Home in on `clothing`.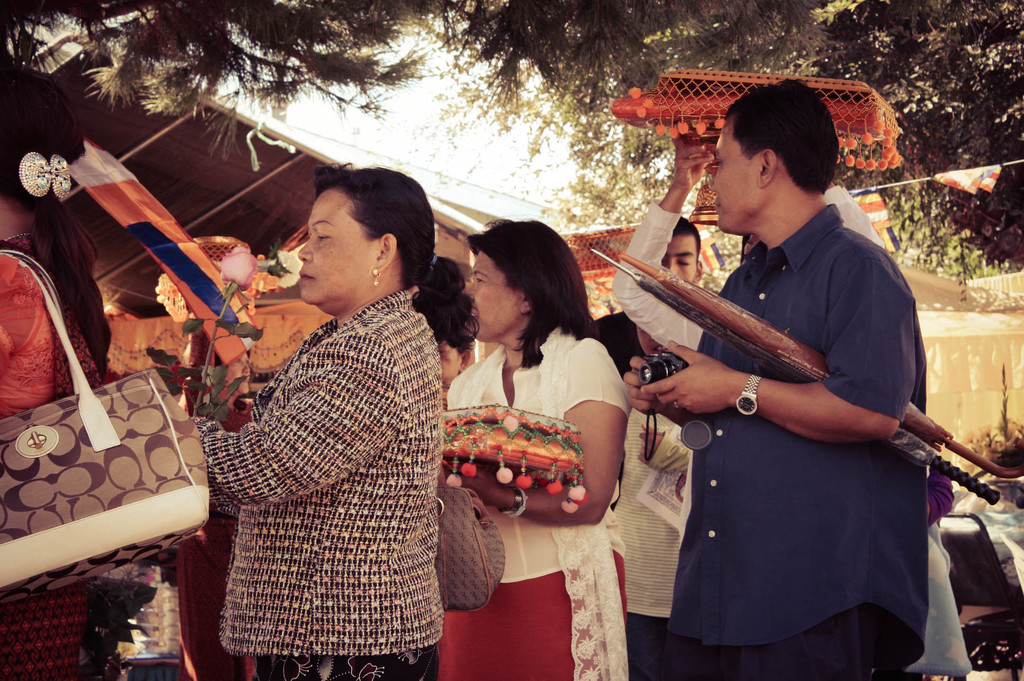
Homed in at bbox=[667, 191, 933, 680].
